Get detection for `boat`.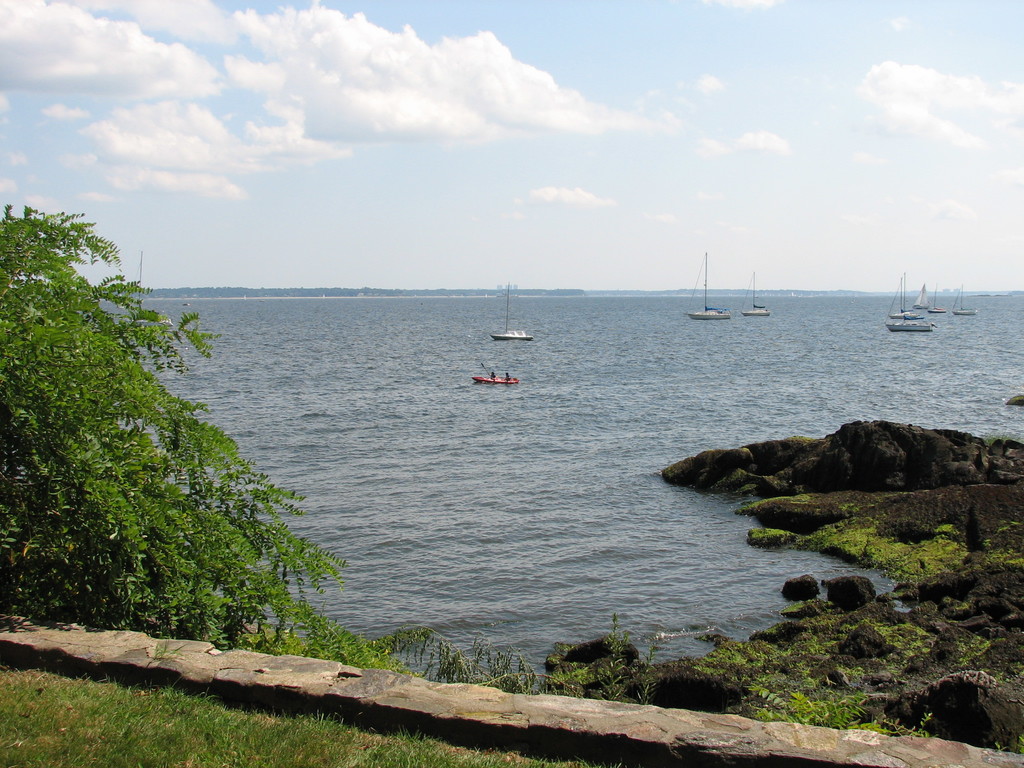
Detection: {"x1": 472, "y1": 362, "x2": 525, "y2": 384}.
